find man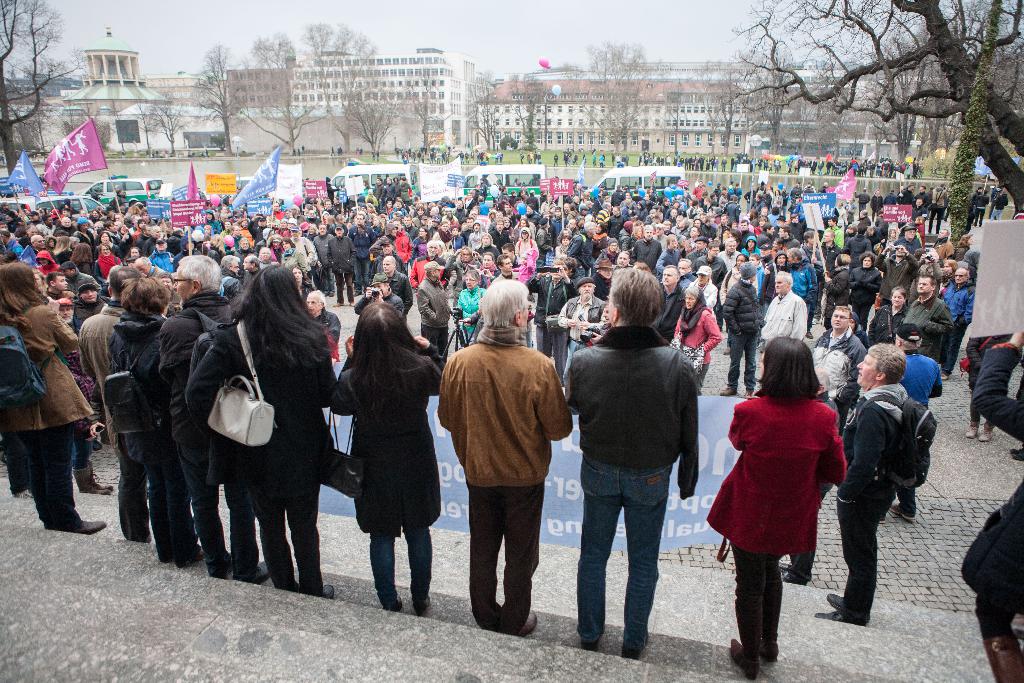
x1=967 y1=186 x2=980 y2=220
